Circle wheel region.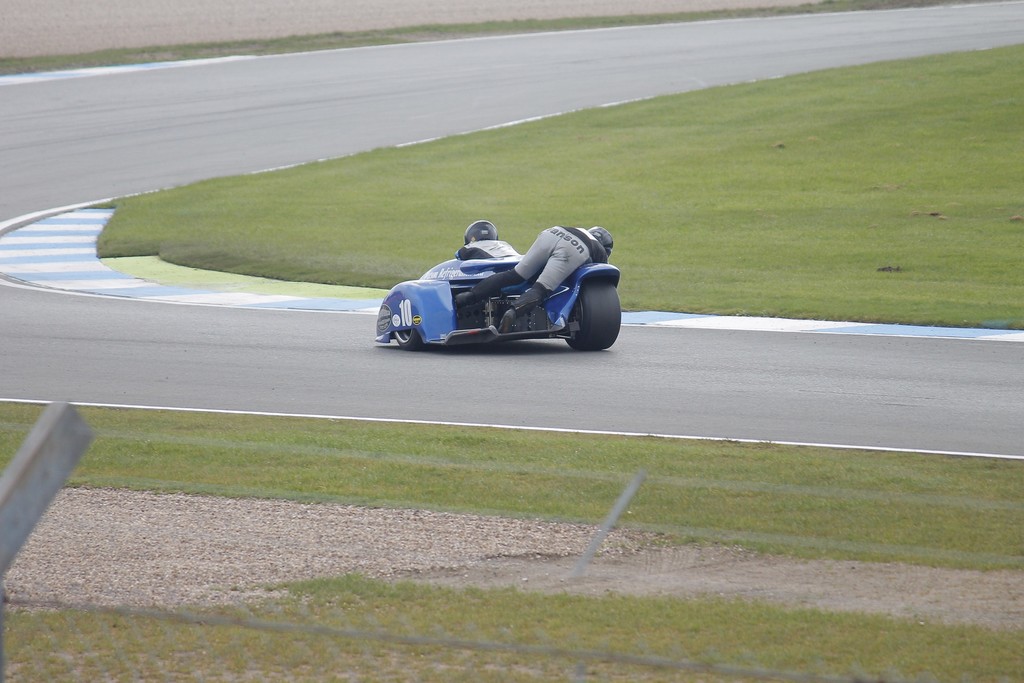
Region: {"x1": 395, "y1": 327, "x2": 419, "y2": 351}.
